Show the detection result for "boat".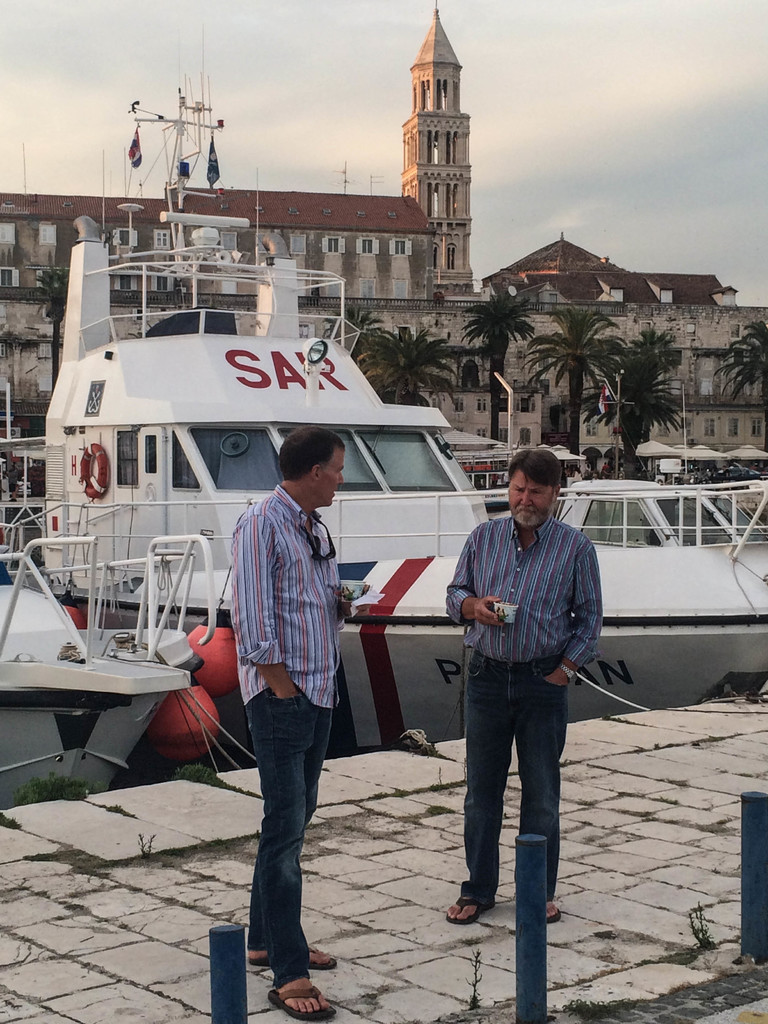
select_region(38, 78, 767, 754).
